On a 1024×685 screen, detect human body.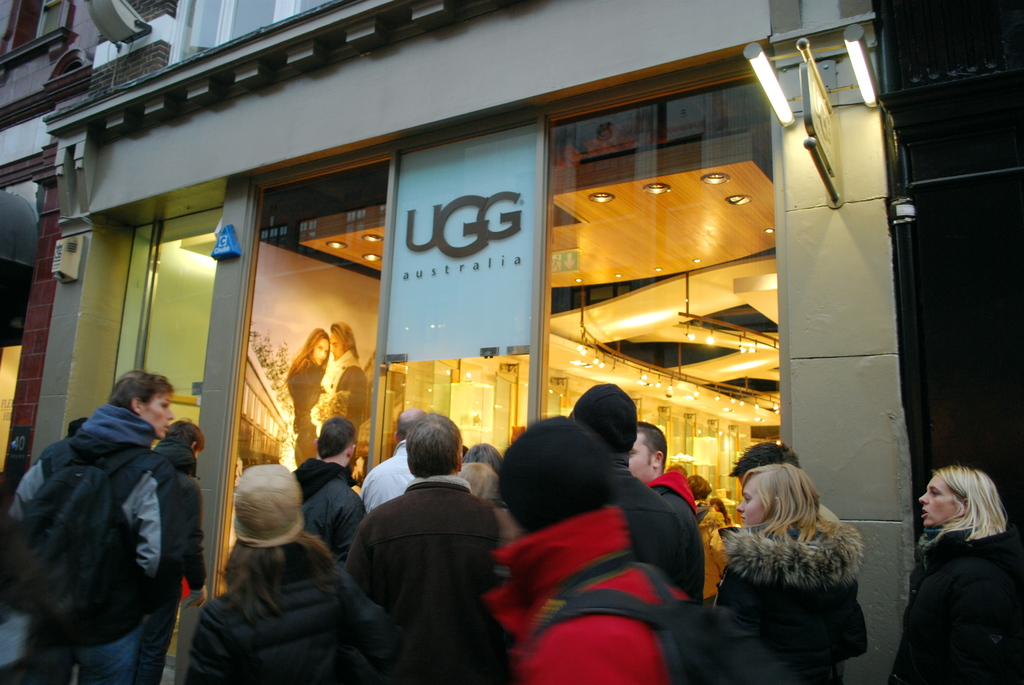
693 471 731 599.
